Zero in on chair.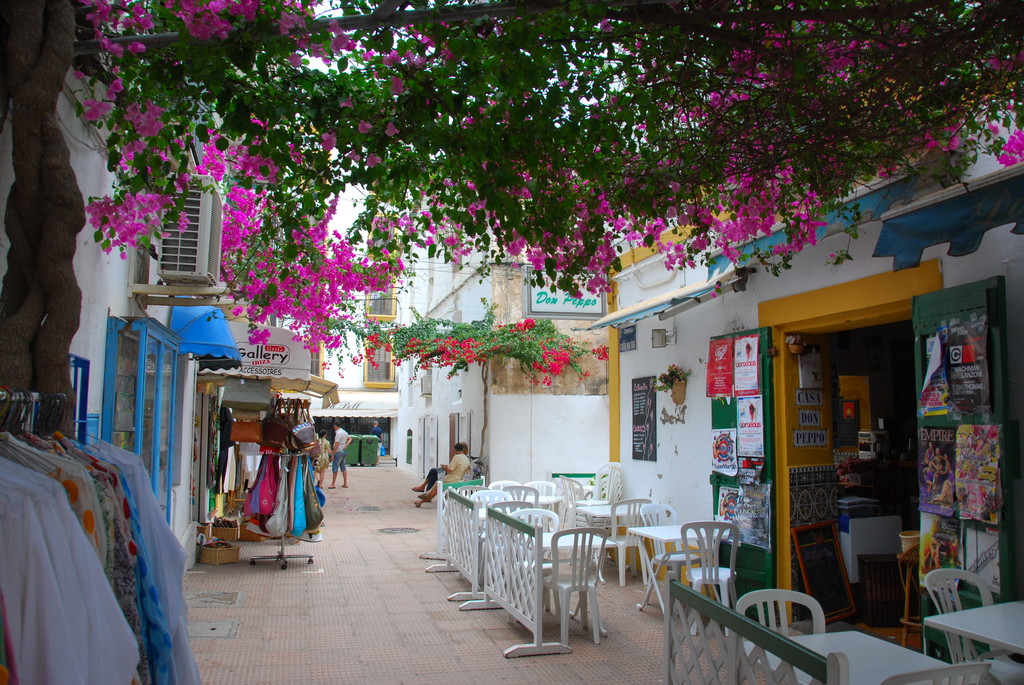
Zeroed in: bbox=[487, 482, 521, 507].
